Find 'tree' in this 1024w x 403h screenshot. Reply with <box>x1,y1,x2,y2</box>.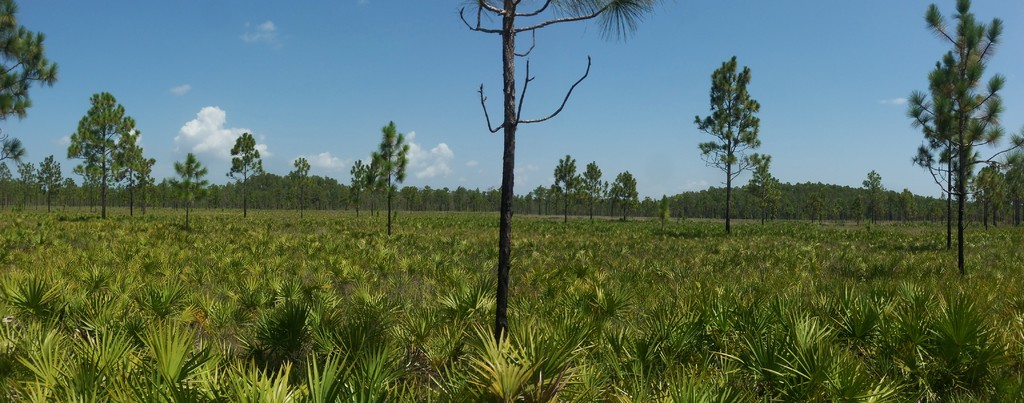
<box>0,126,26,165</box>.
